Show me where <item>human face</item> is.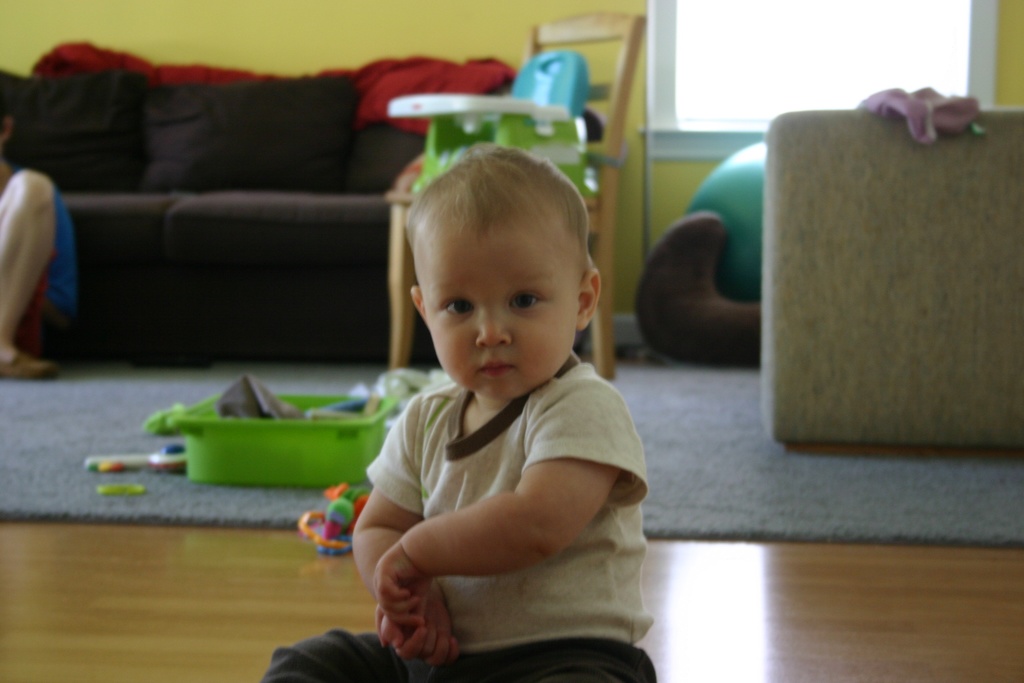
<item>human face</item> is at crop(414, 210, 577, 398).
